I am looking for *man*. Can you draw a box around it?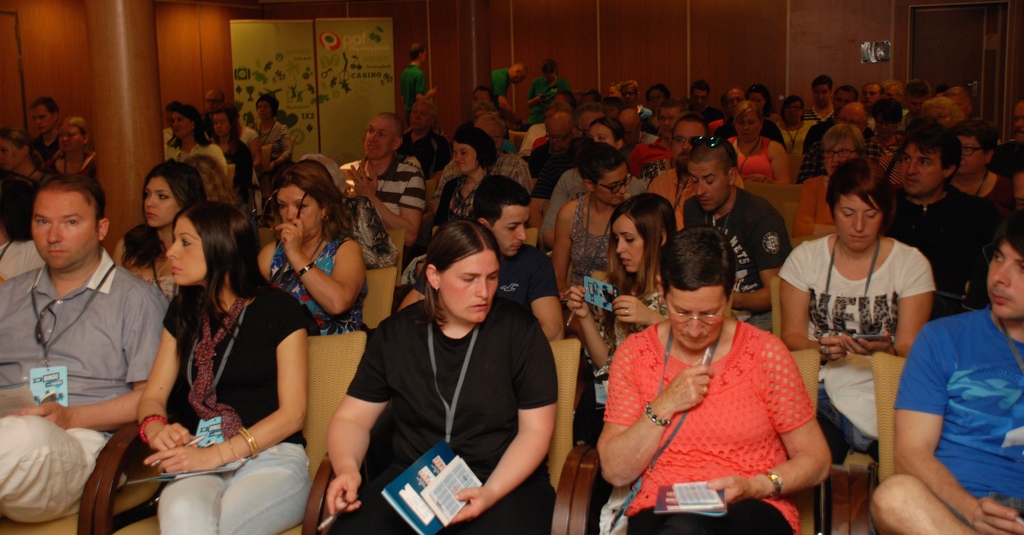
Sure, the bounding box is x1=28 y1=101 x2=67 y2=189.
